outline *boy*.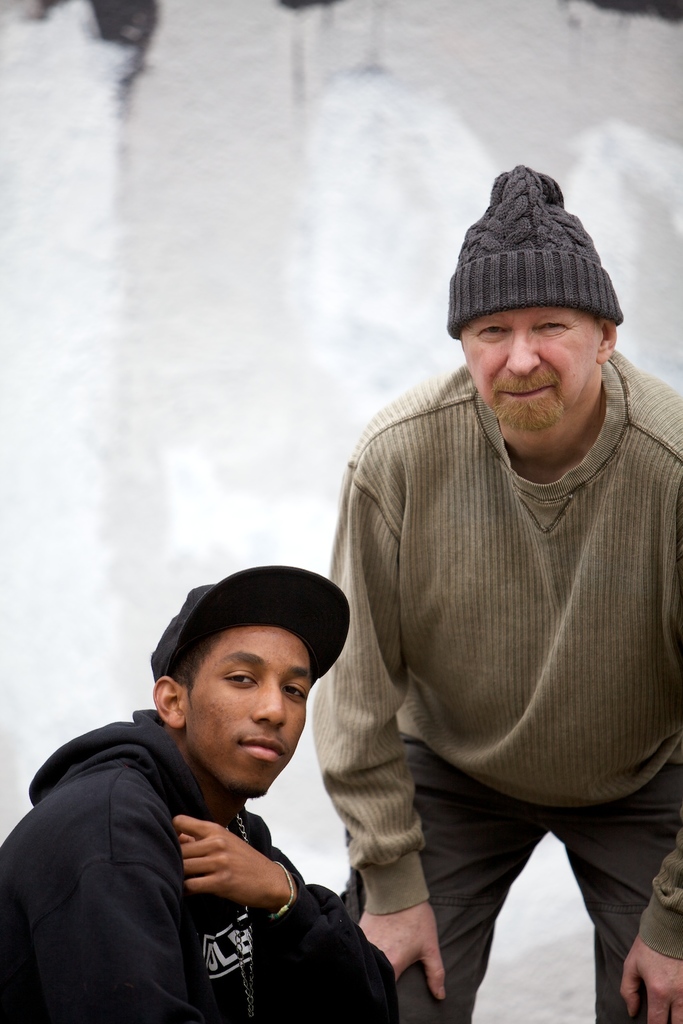
Outline: detection(0, 566, 400, 1023).
